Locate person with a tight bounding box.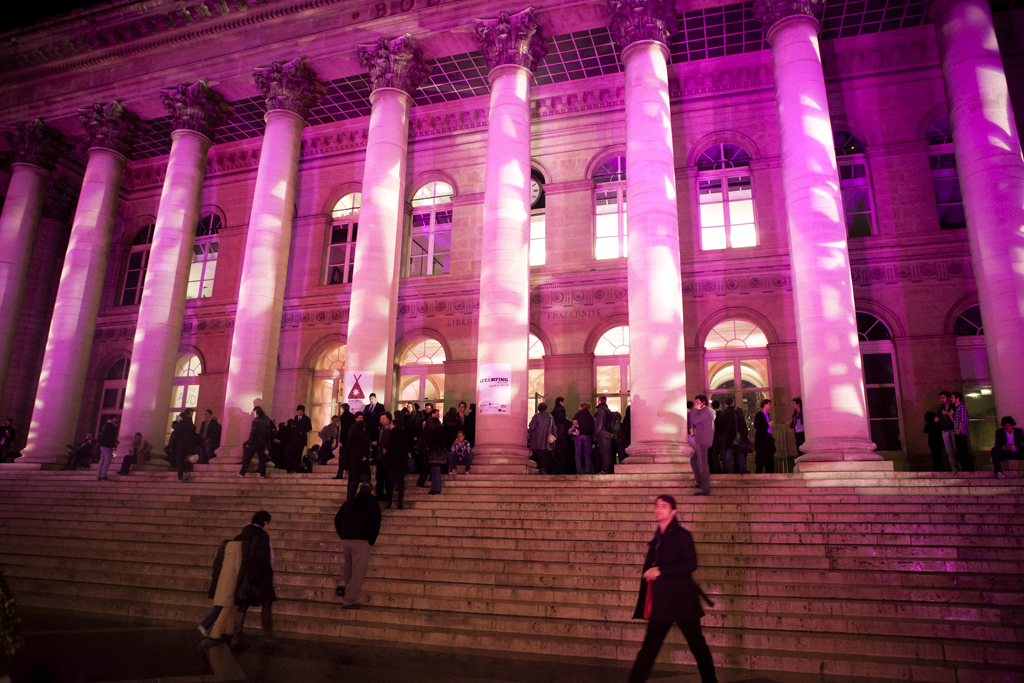
<box>122,431,154,477</box>.
